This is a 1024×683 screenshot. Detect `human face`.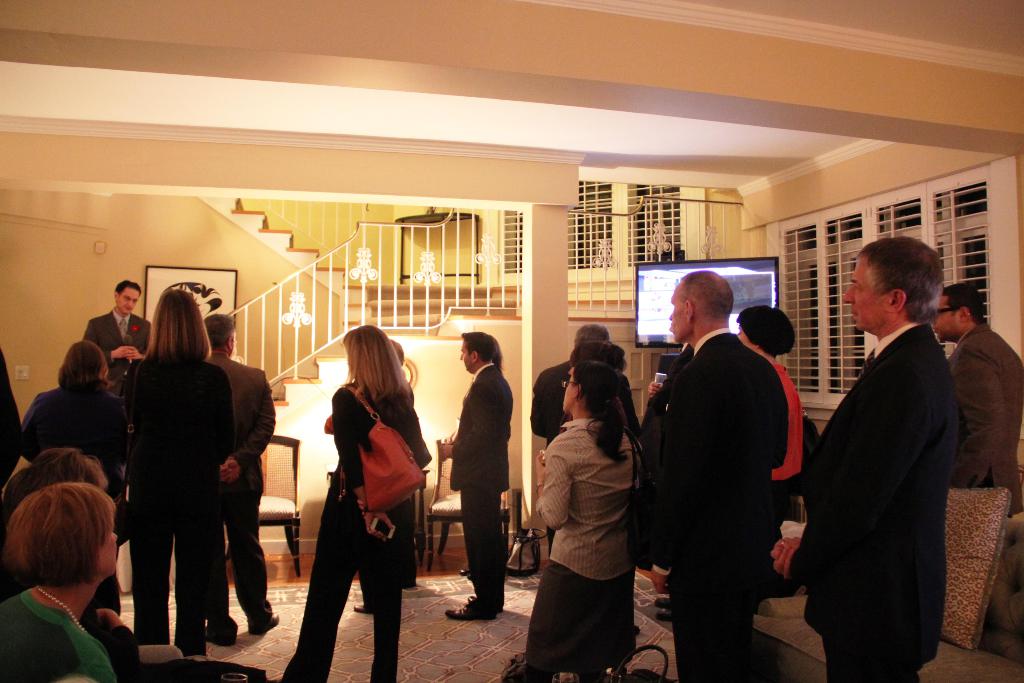
bbox(560, 369, 576, 413).
